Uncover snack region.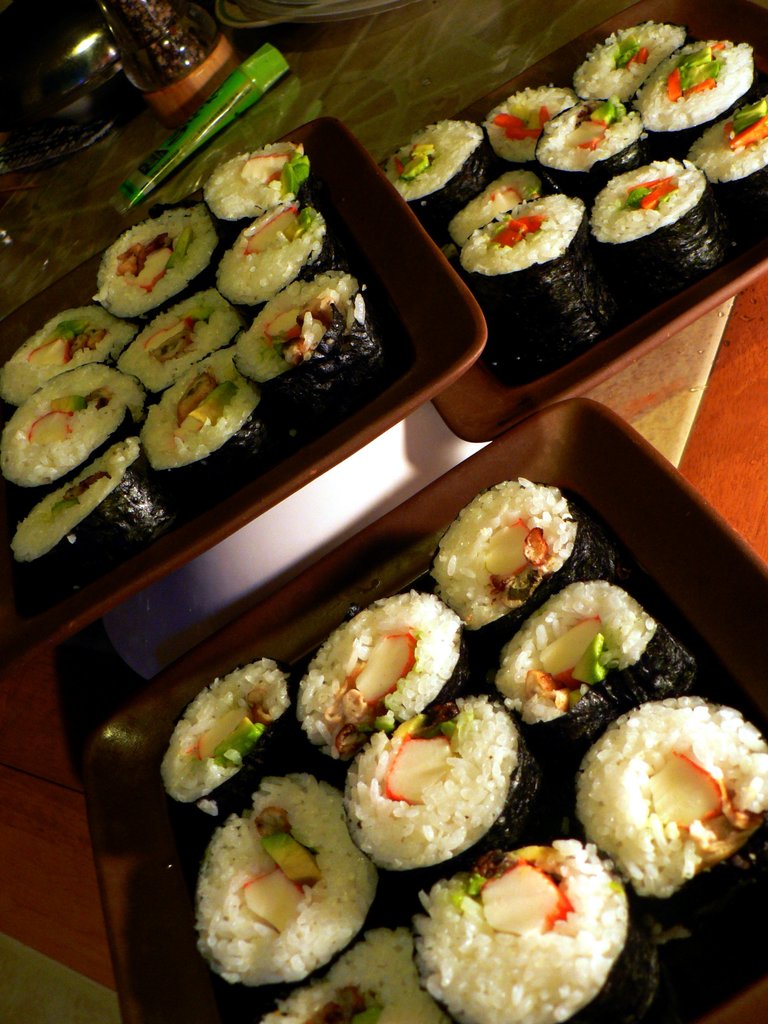
Uncovered: 484:80:556:188.
